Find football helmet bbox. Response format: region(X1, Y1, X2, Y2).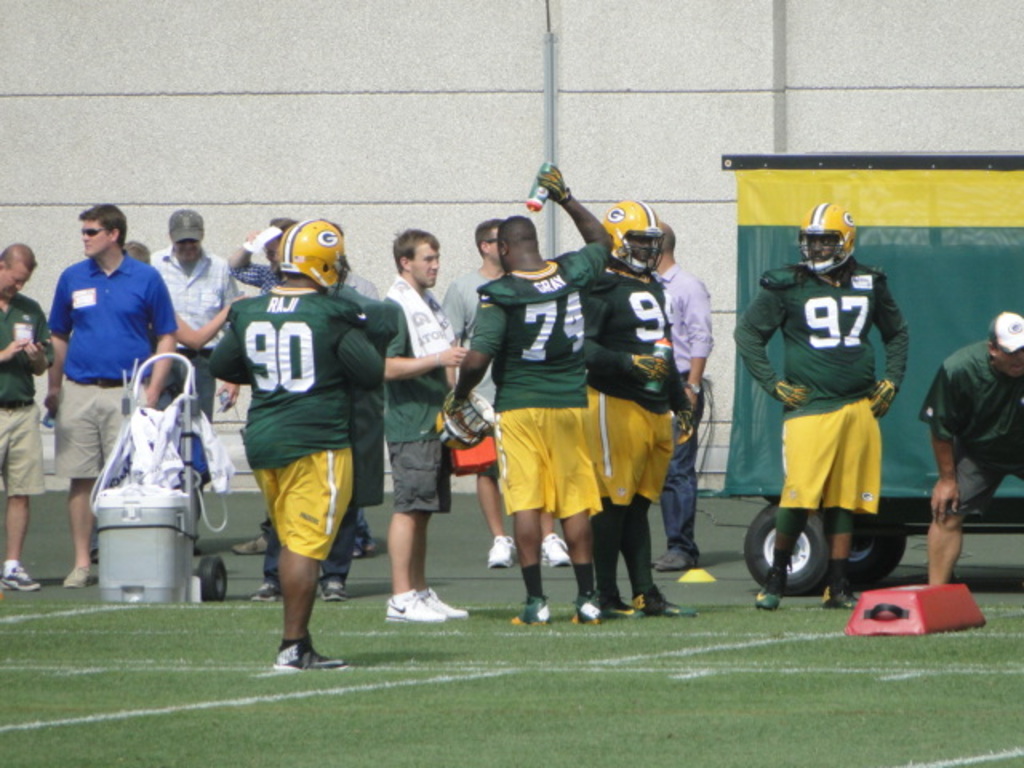
region(608, 194, 680, 283).
